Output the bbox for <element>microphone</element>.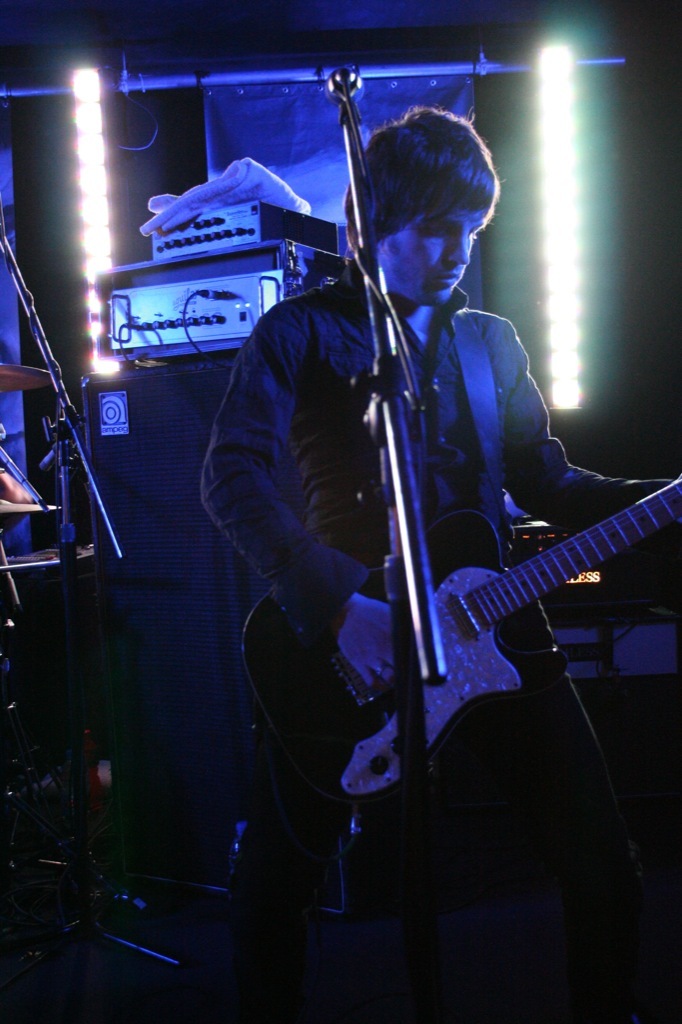
BBox(327, 69, 361, 97).
